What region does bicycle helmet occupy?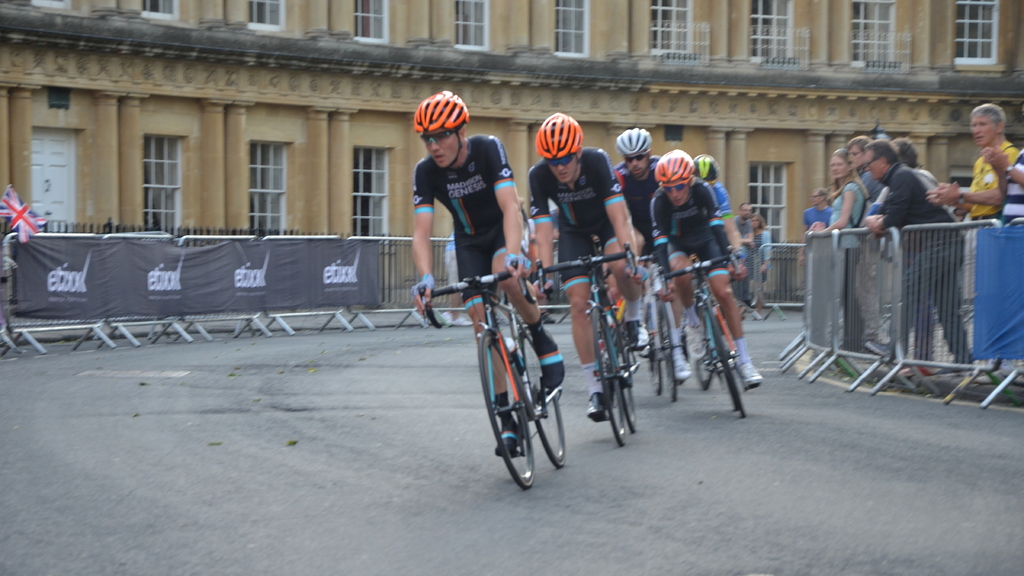
left=696, top=153, right=715, bottom=175.
